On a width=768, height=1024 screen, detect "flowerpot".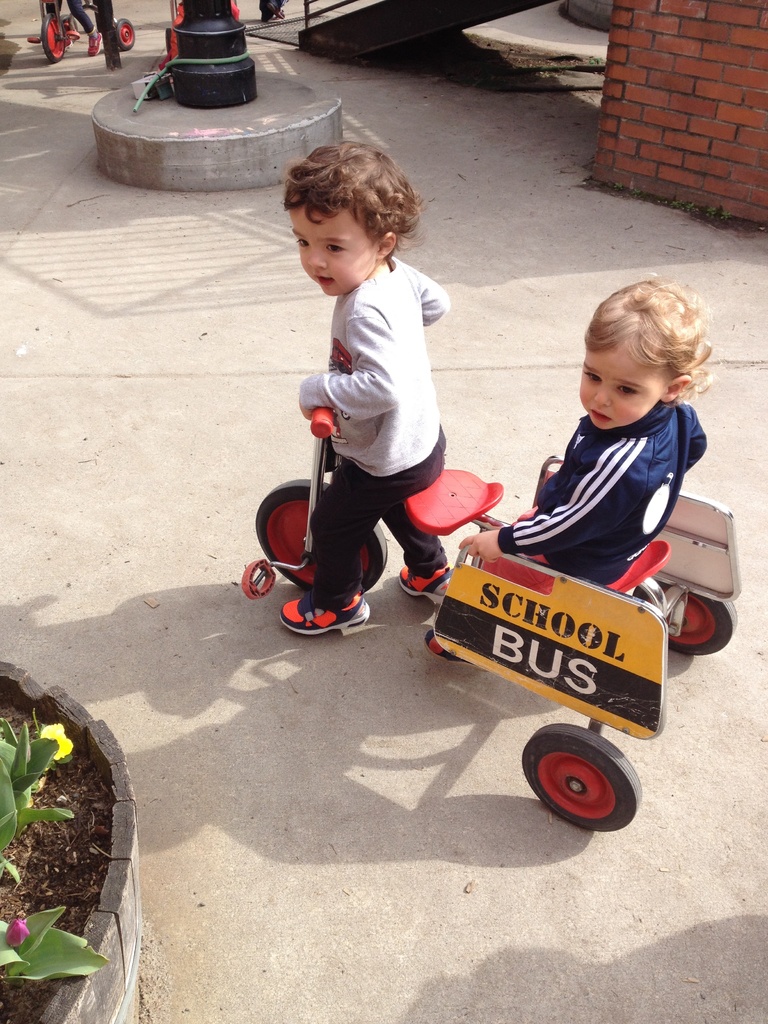
l=0, t=664, r=143, b=1023.
